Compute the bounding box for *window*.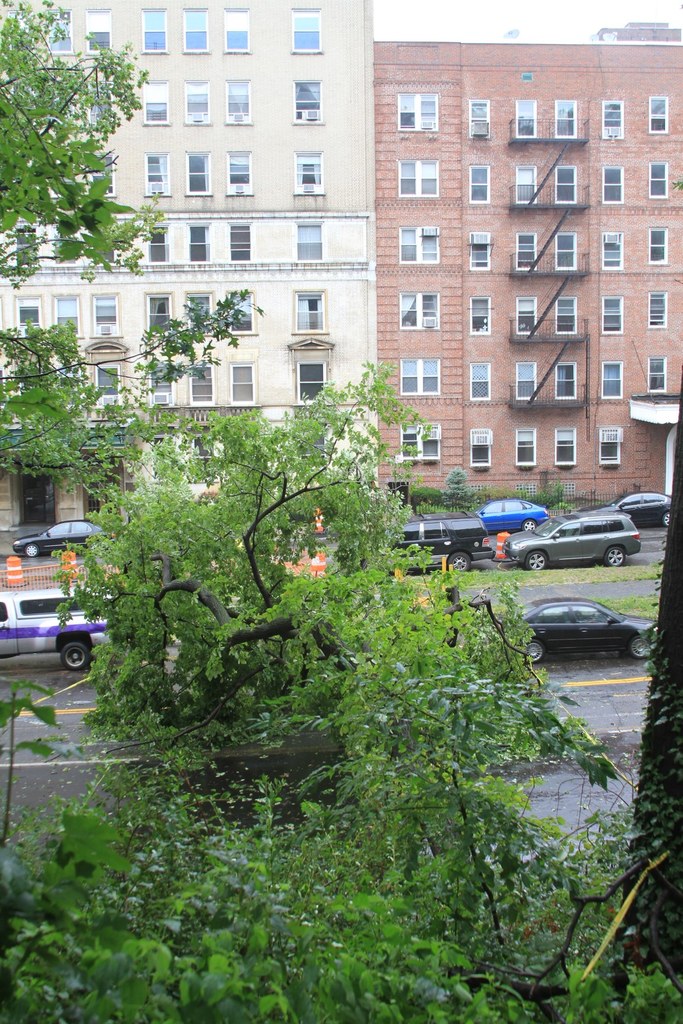
[514,426,539,469].
